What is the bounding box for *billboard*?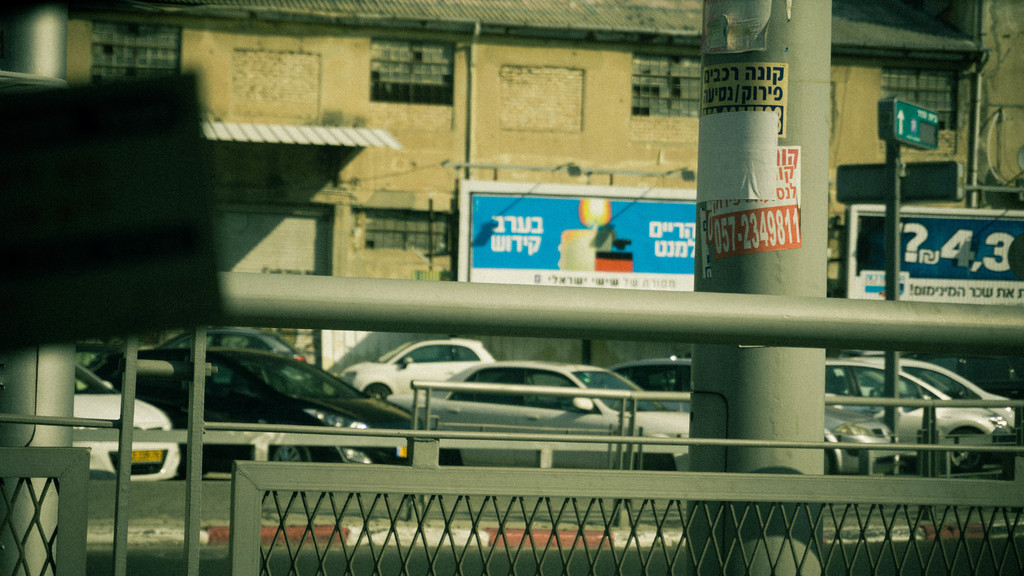
rect(840, 203, 1023, 323).
